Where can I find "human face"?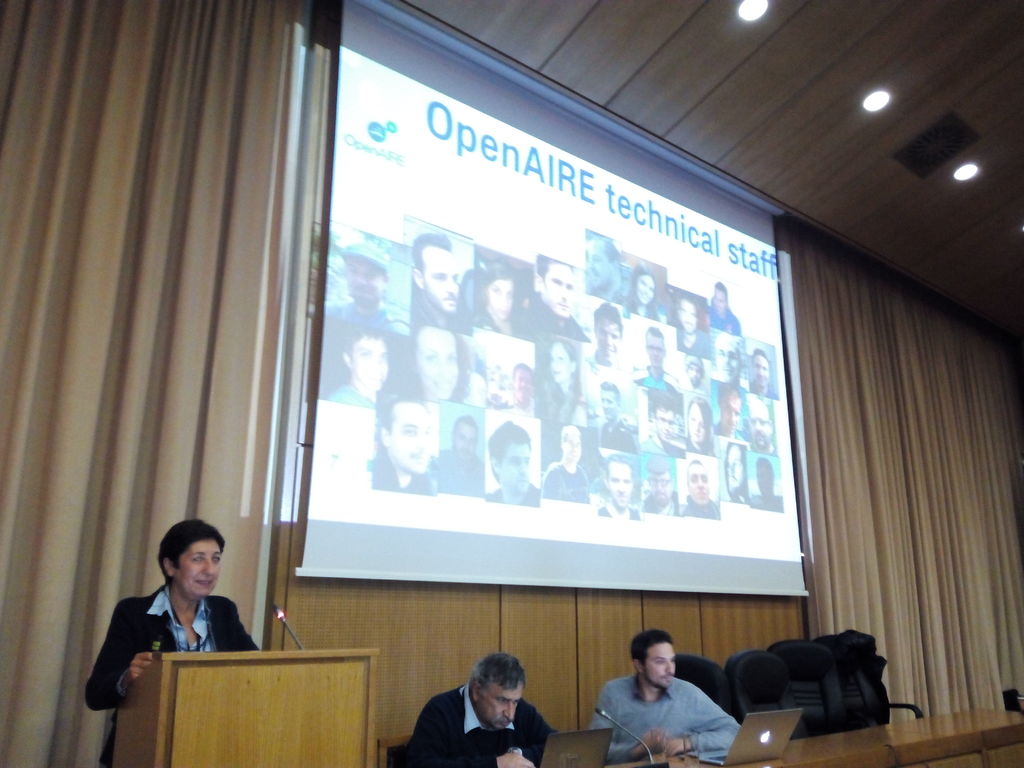
You can find it at 711, 289, 727, 319.
